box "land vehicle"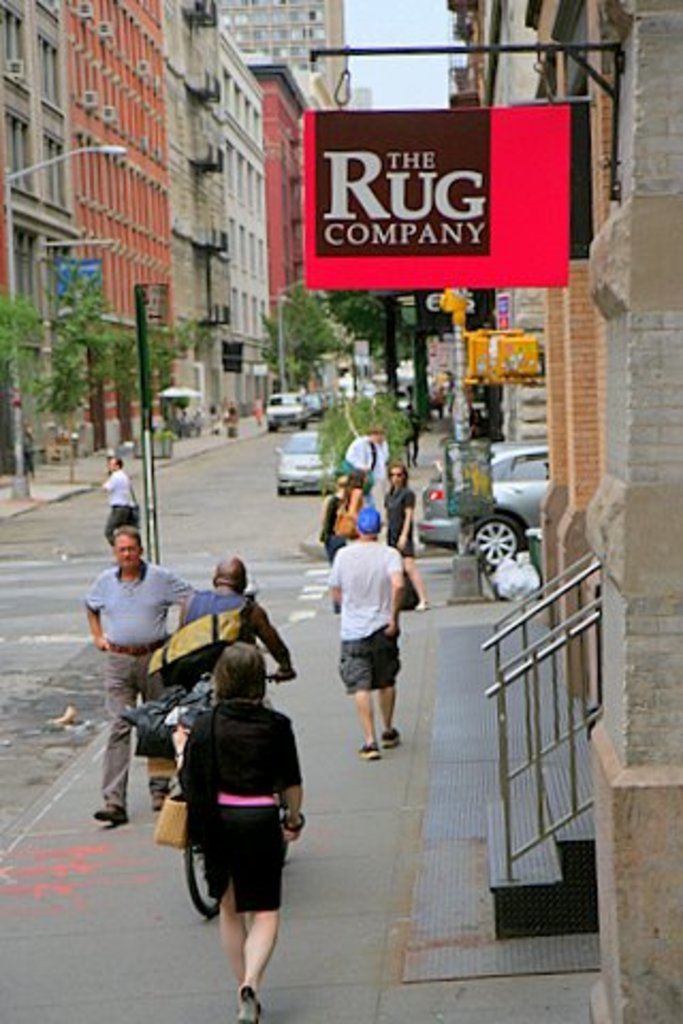
BBox(416, 439, 555, 570)
